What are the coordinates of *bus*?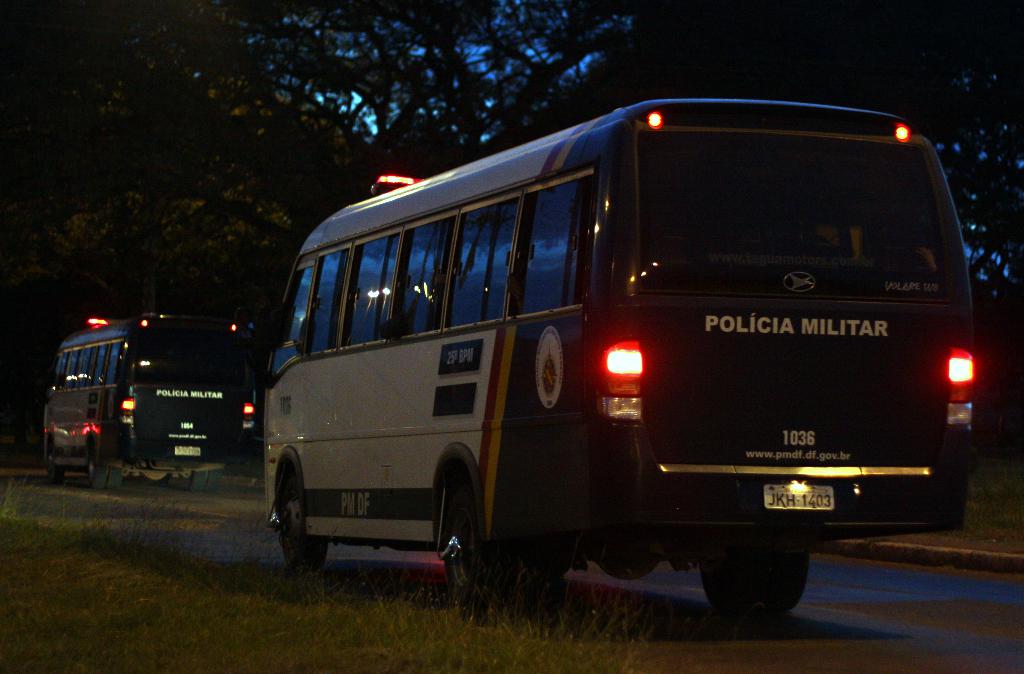
bbox=[40, 311, 257, 489].
